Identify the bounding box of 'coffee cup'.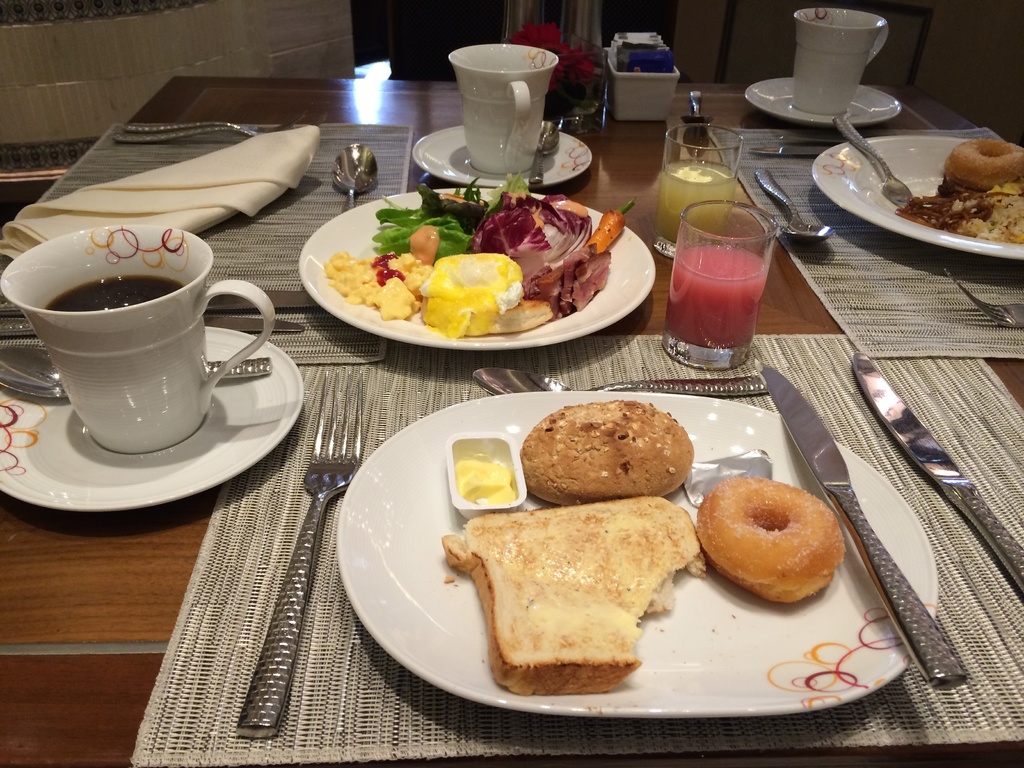
l=447, t=38, r=560, b=175.
